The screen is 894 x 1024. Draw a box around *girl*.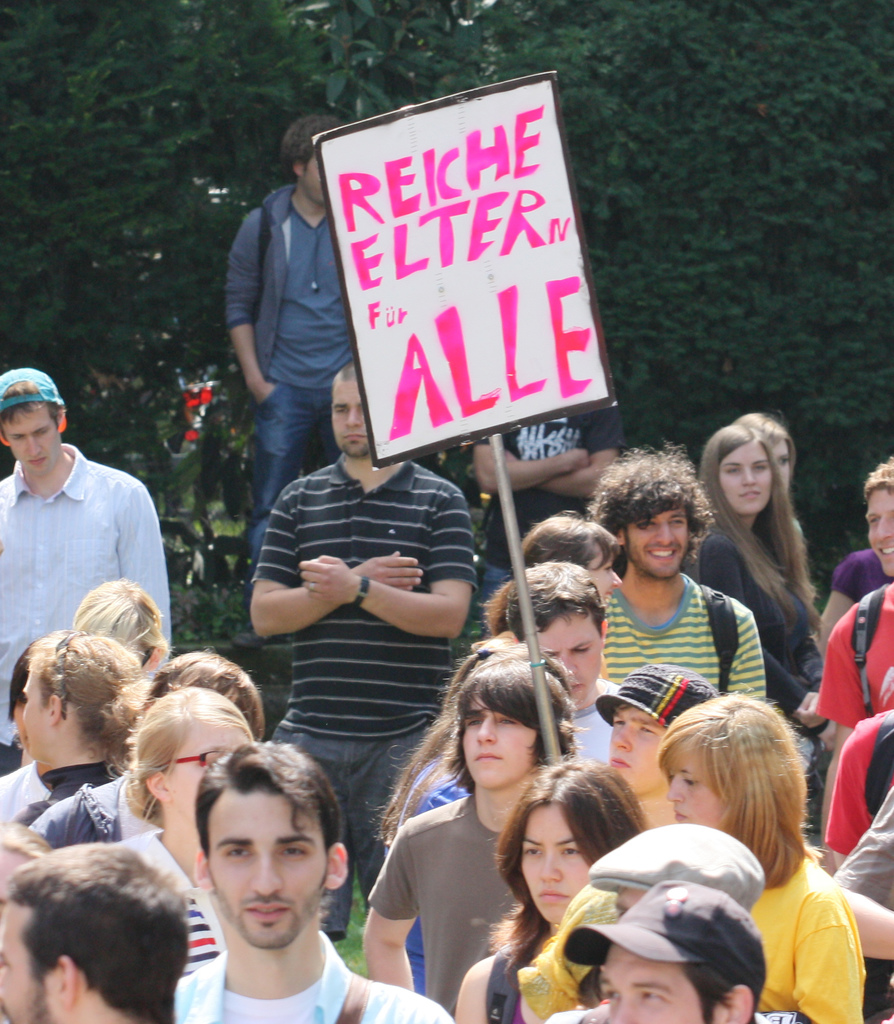
region(654, 693, 861, 1023).
